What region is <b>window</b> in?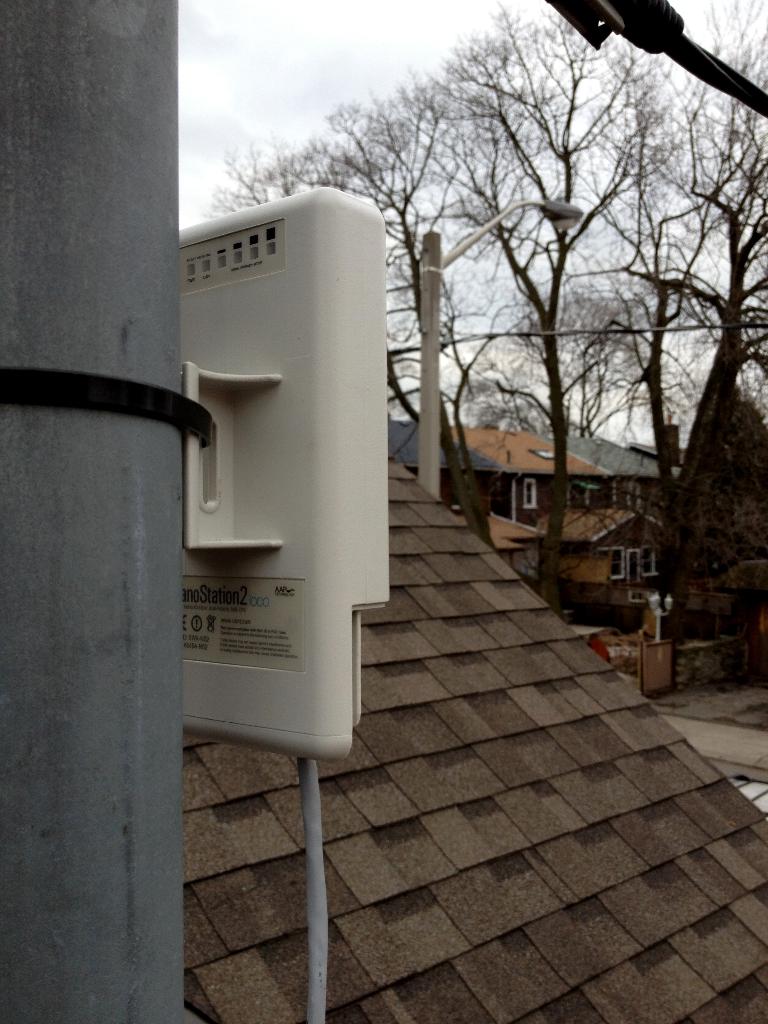
BBox(518, 476, 539, 518).
